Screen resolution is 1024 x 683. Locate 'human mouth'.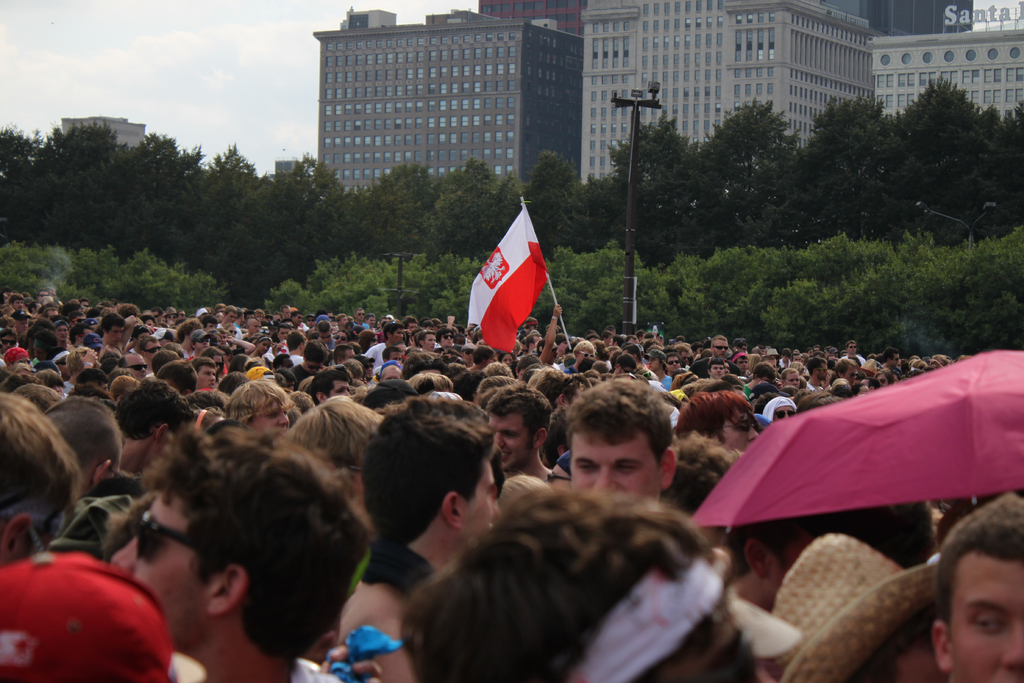
467,356,470,359.
